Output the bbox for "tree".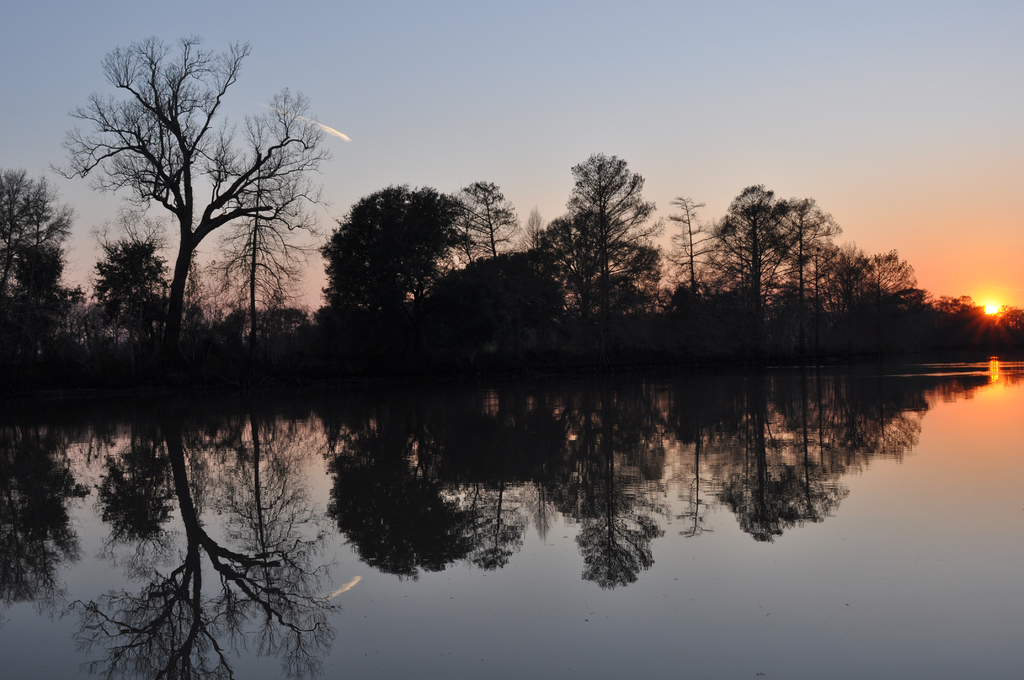
[1, 230, 84, 369].
